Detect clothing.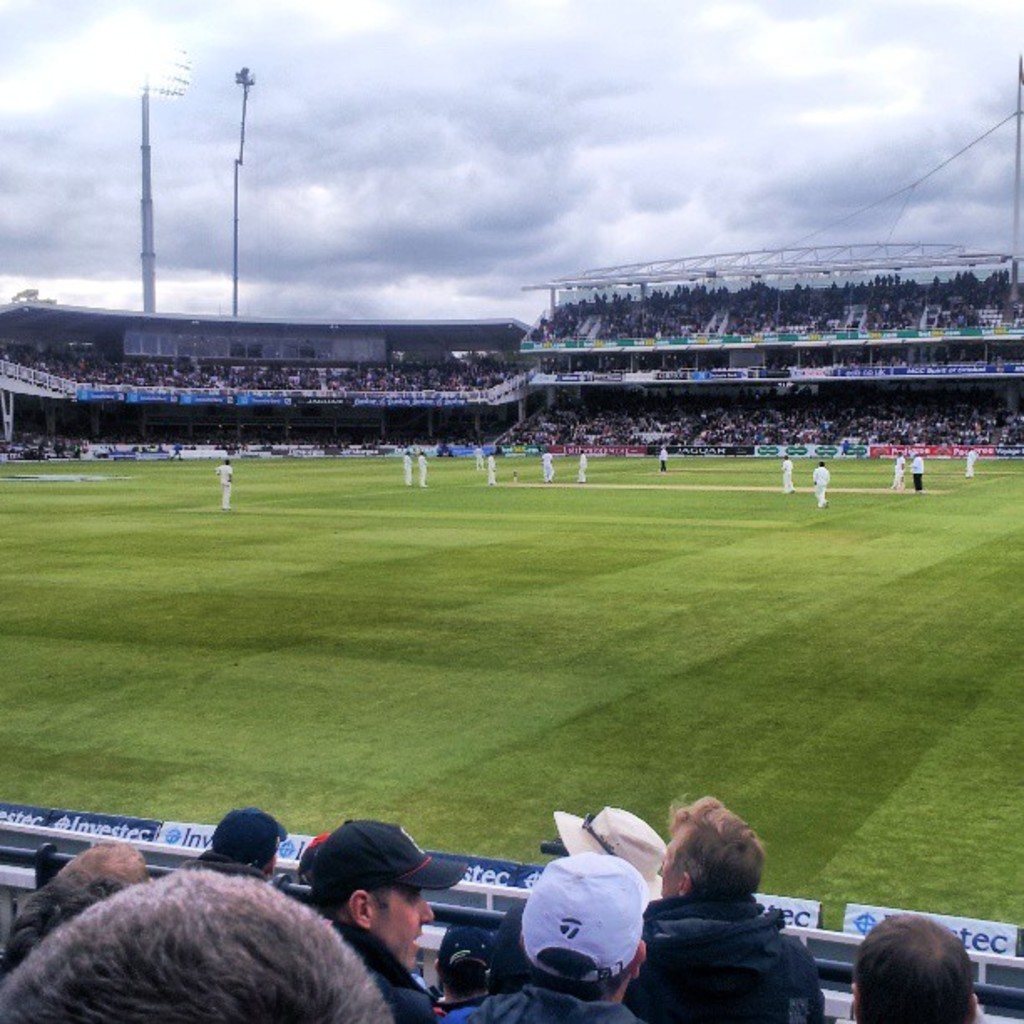
Detected at box=[403, 462, 408, 479].
